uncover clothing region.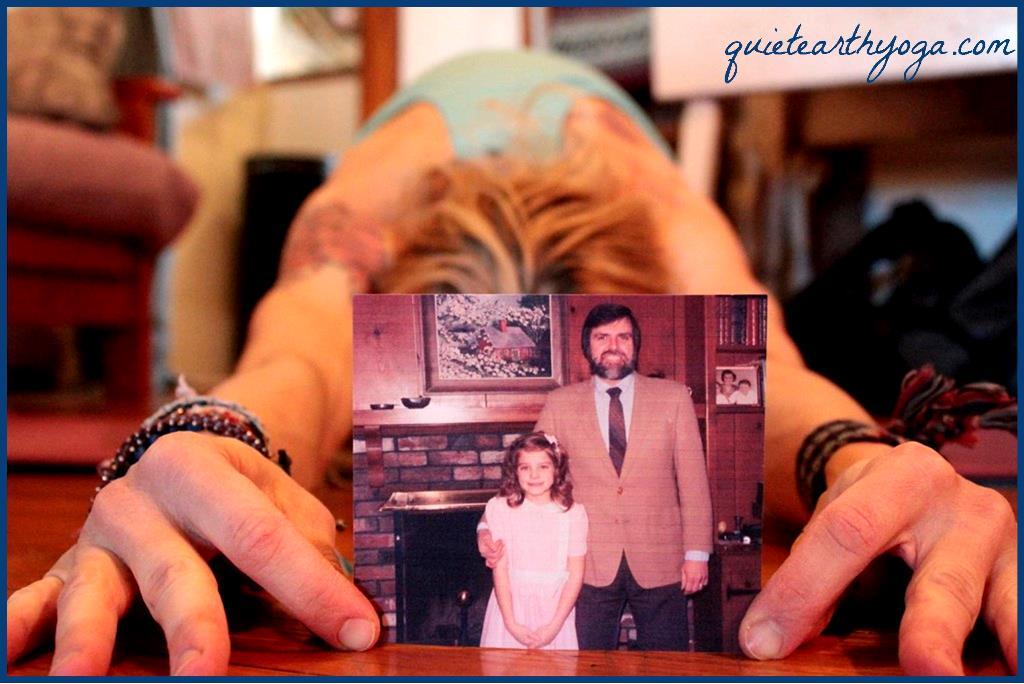
Uncovered: 531 365 714 648.
